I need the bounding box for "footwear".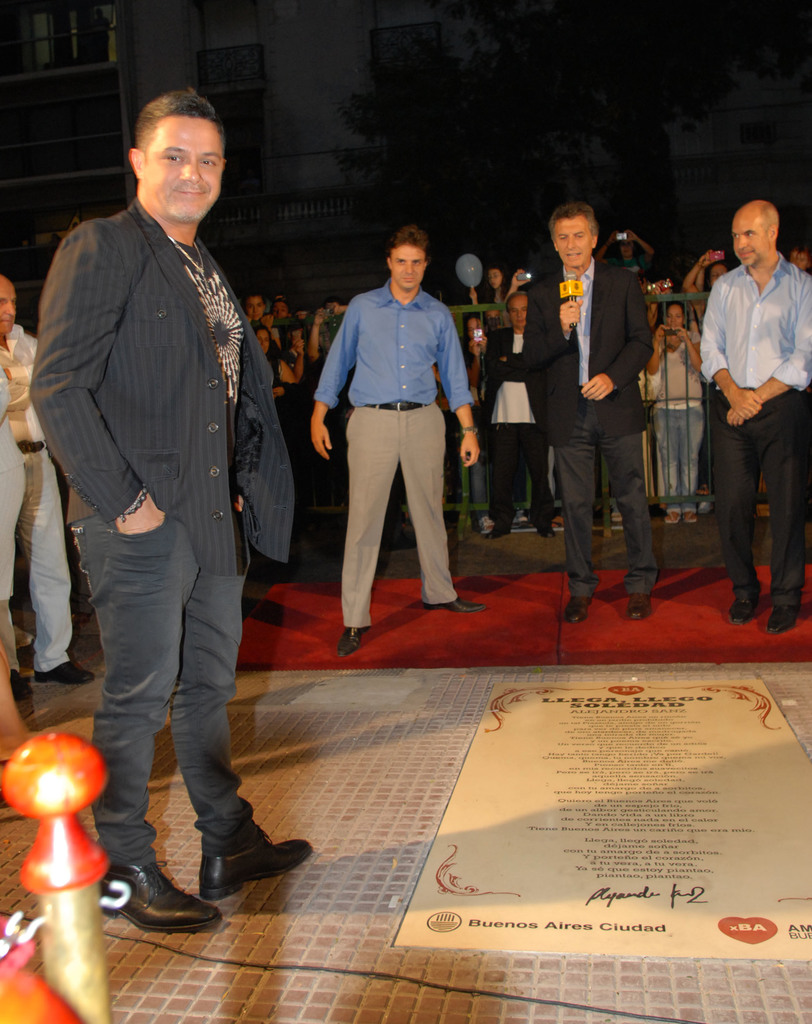
Here it is: 762,597,795,632.
